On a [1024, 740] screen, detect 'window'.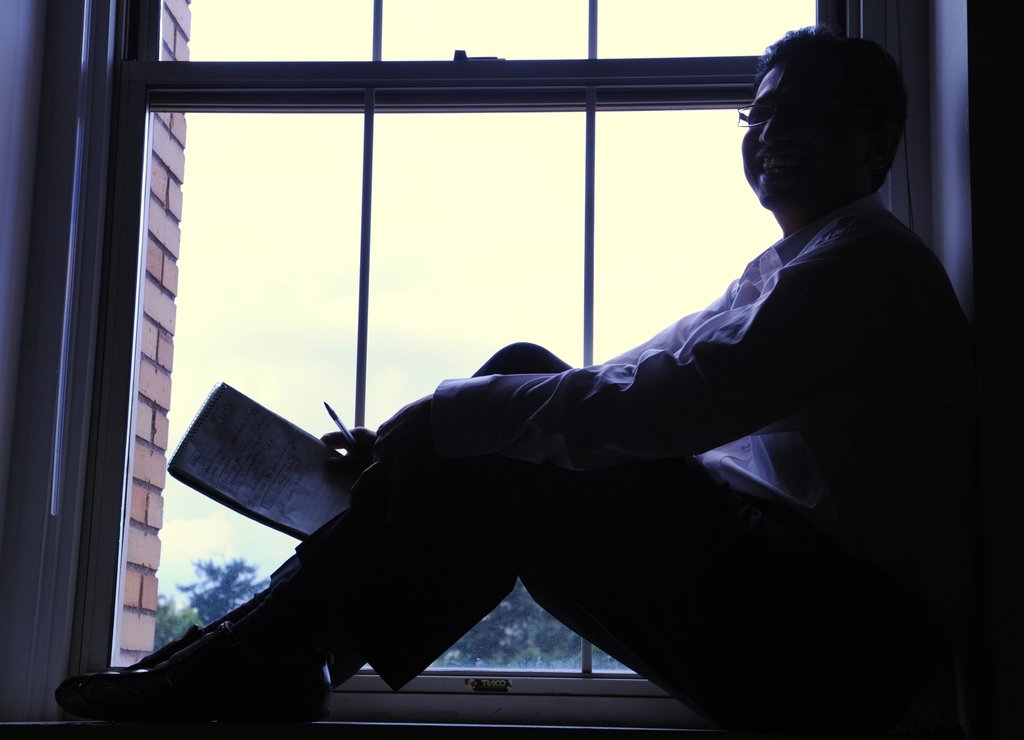
34/24/992/721.
